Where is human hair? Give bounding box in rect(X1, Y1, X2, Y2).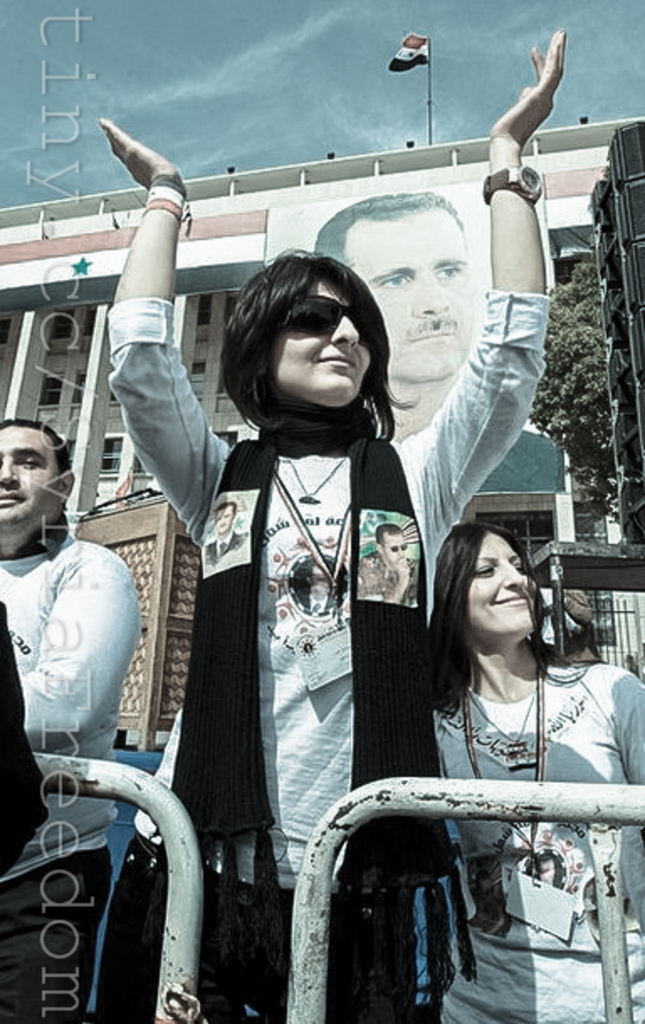
rect(212, 500, 239, 522).
